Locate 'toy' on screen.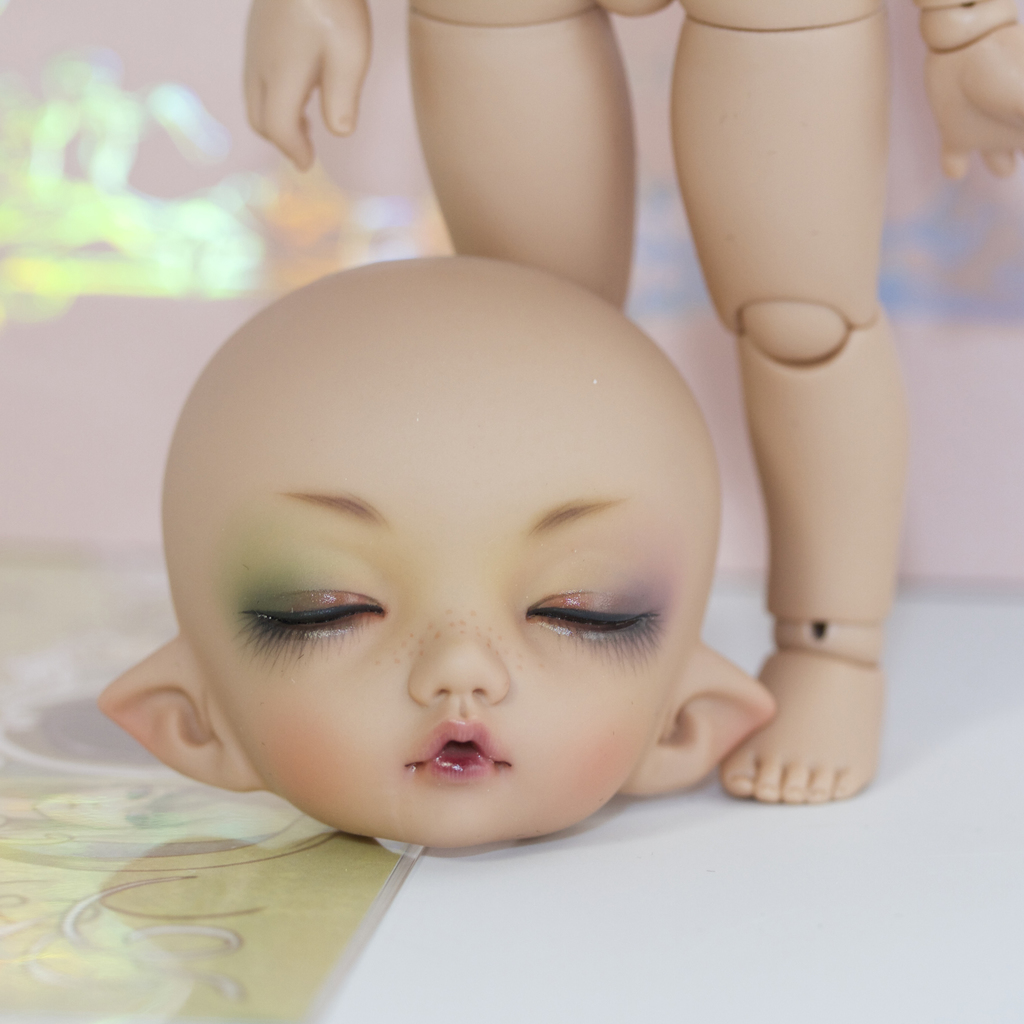
On screen at (228,0,1023,837).
